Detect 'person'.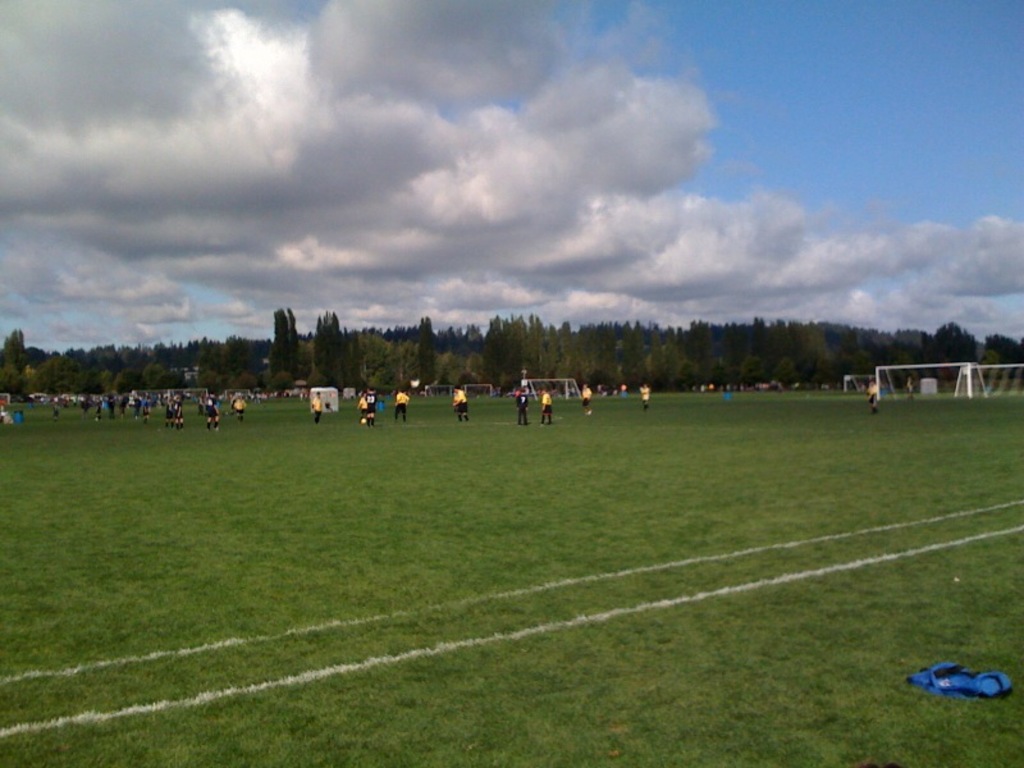
Detected at 582 379 590 419.
